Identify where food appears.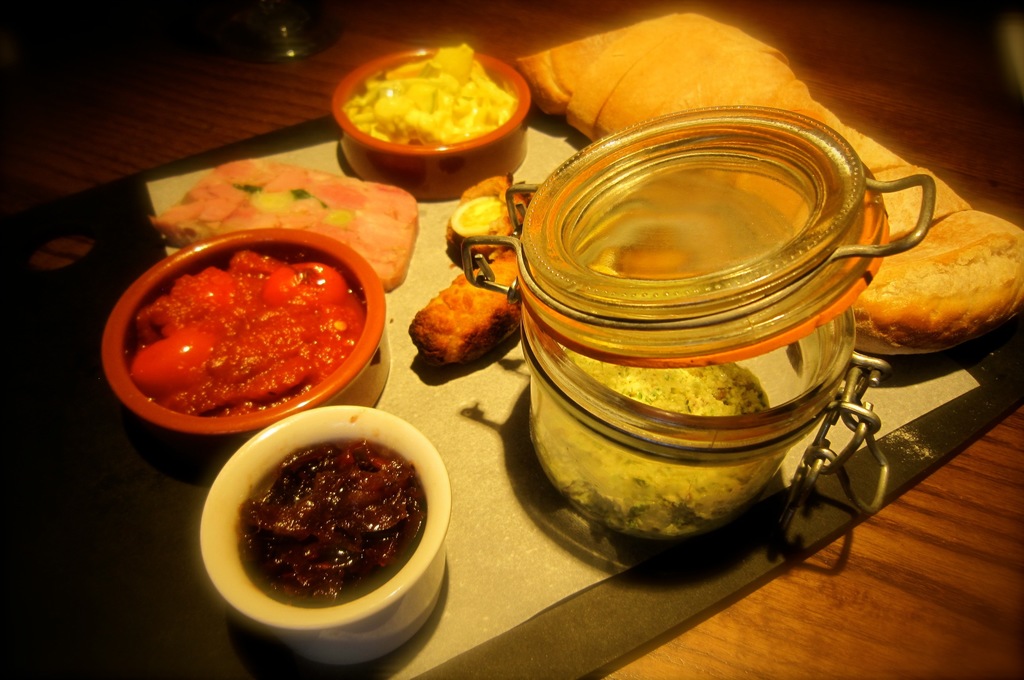
Appears at detection(152, 159, 419, 287).
